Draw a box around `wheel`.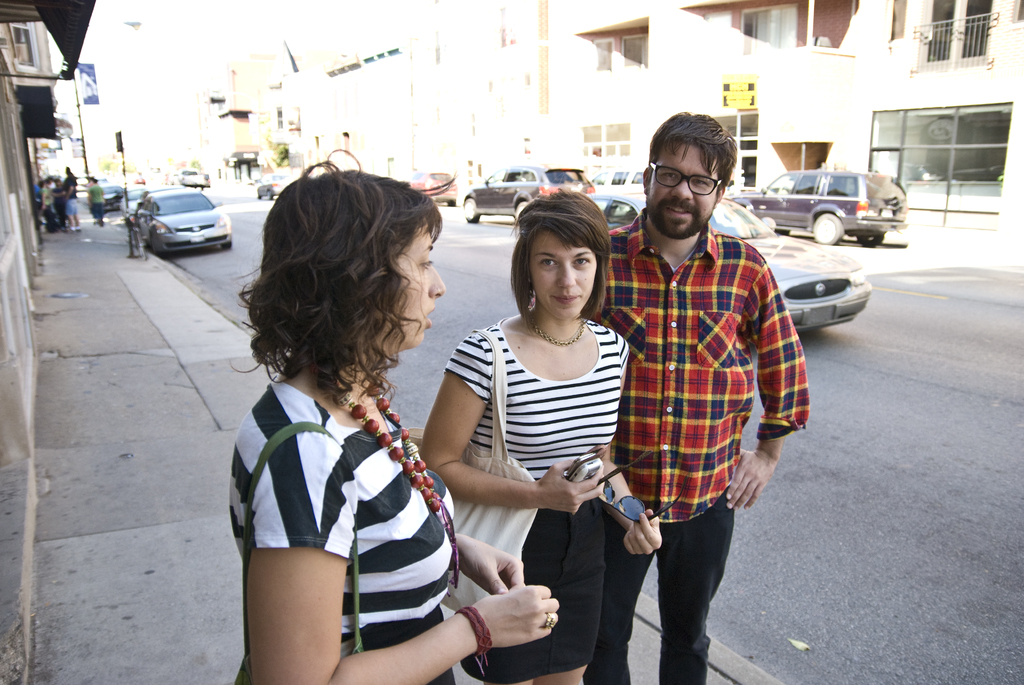
[x1=462, y1=195, x2=483, y2=224].
